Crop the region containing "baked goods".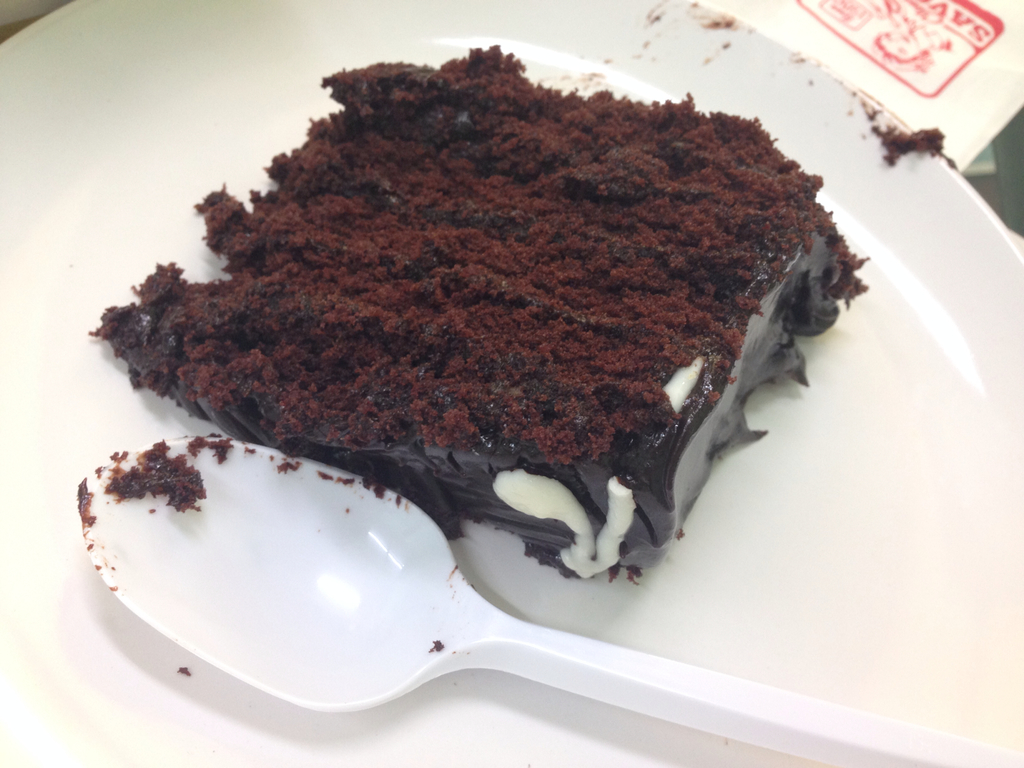
Crop region: left=175, top=57, right=861, bottom=572.
